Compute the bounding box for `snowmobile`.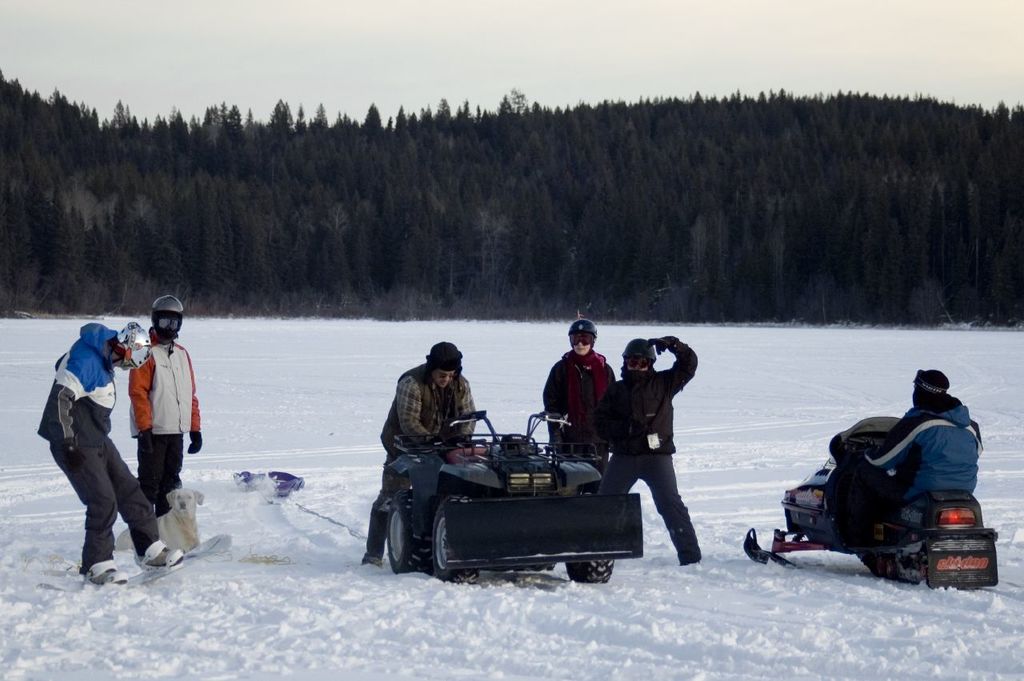
locate(743, 416, 1000, 591).
